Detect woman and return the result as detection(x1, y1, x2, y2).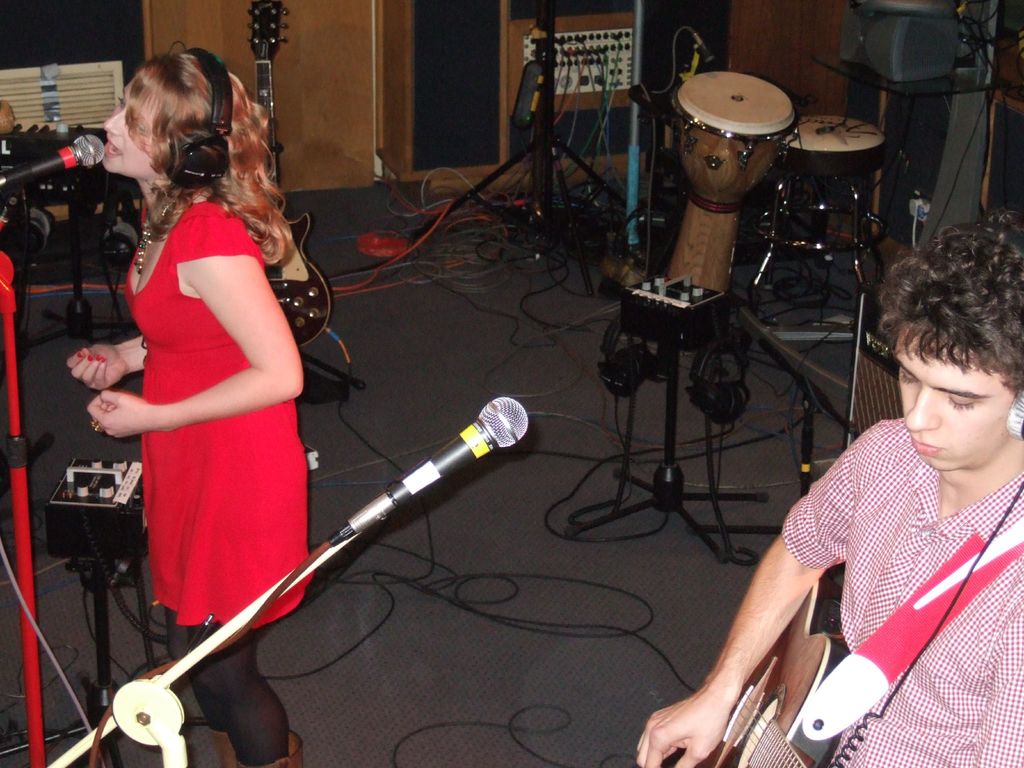
detection(63, 58, 296, 767).
